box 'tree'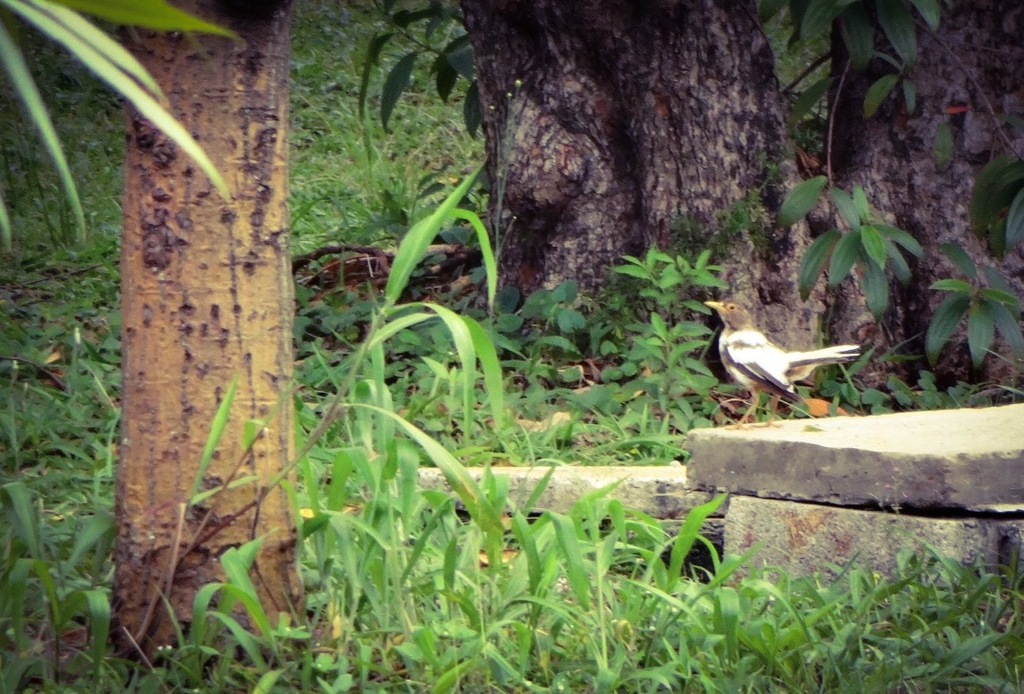
x1=815 y1=0 x2=1023 y2=397
